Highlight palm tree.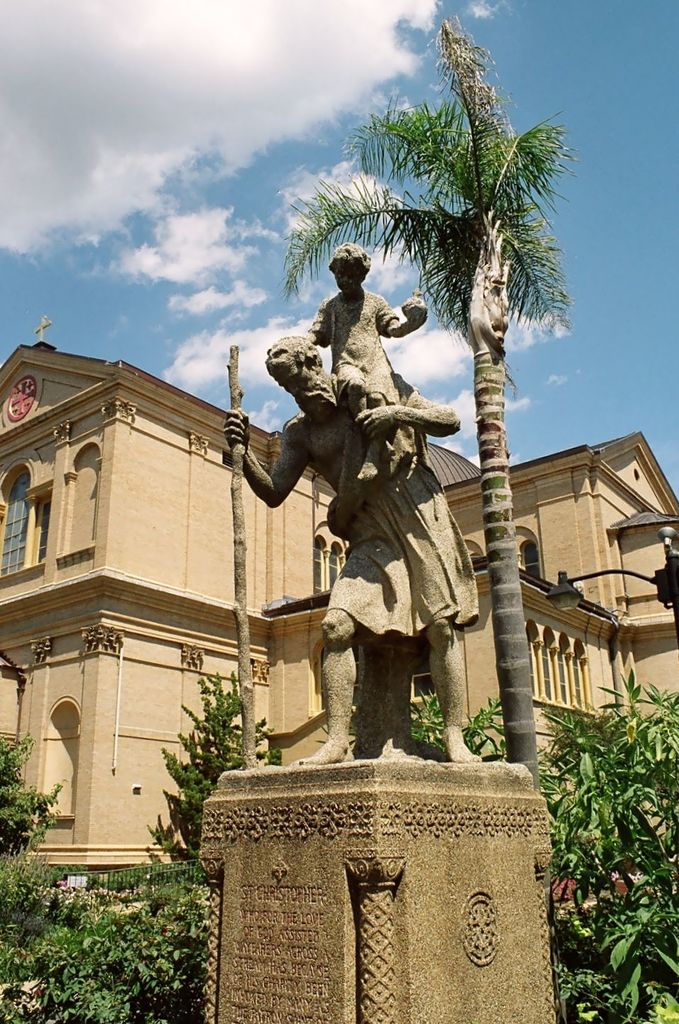
Highlighted region: {"left": 556, "top": 742, "right": 656, "bottom": 937}.
